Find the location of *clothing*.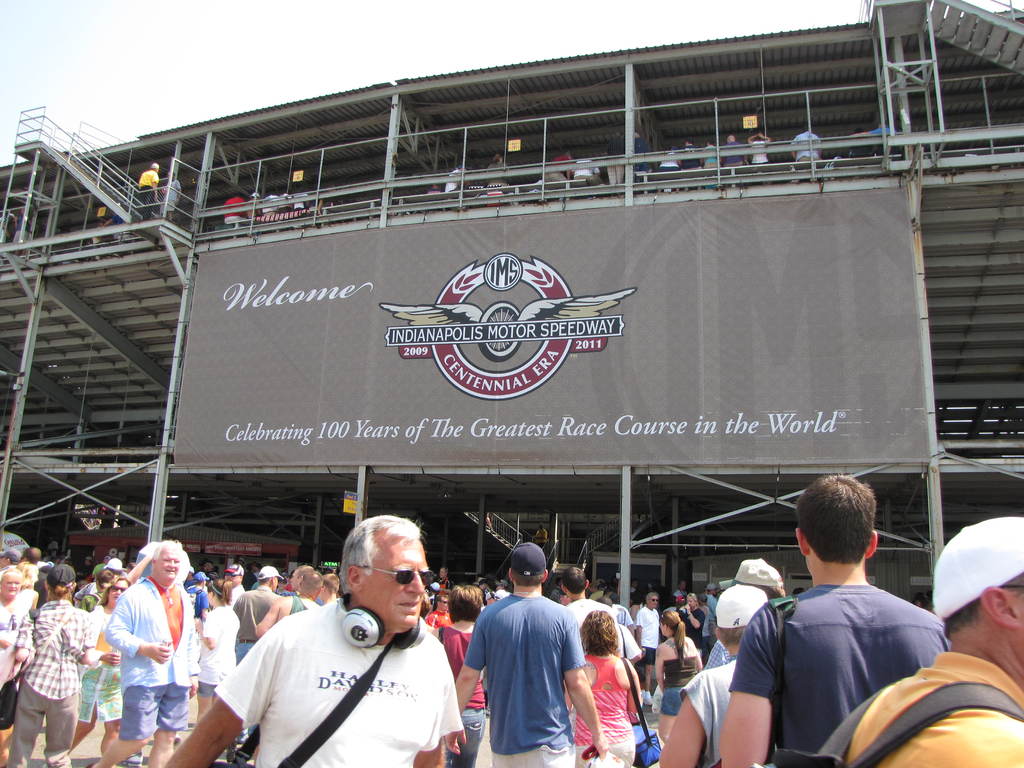
Location: locate(678, 659, 735, 767).
